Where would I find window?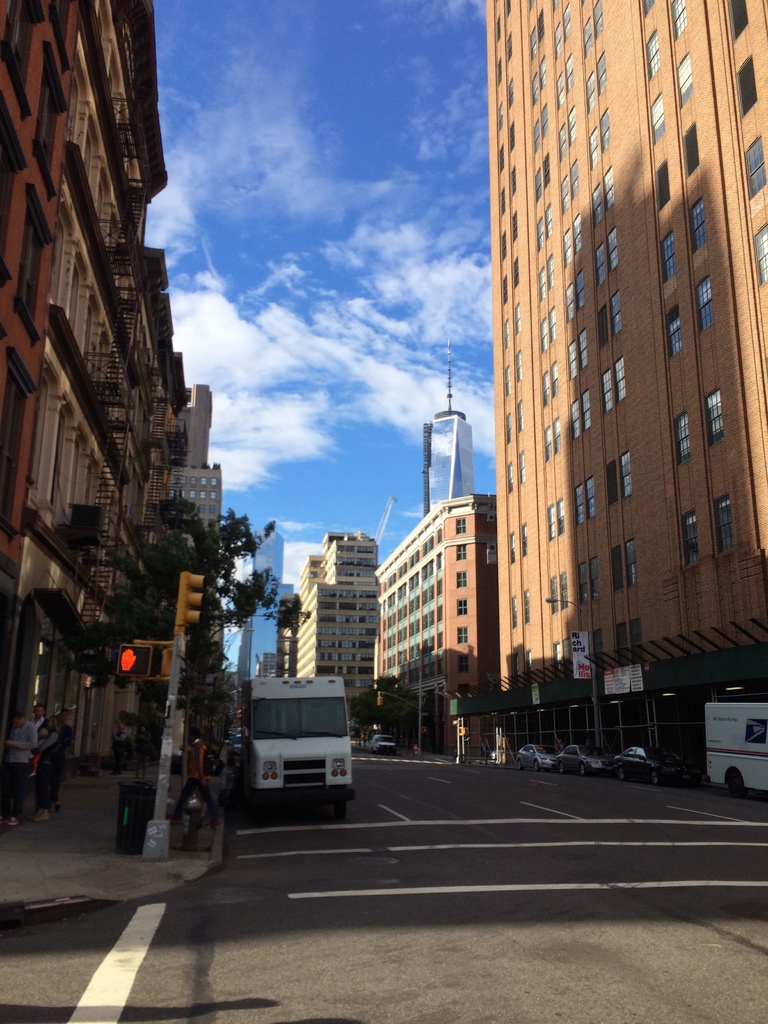
At {"x1": 542, "y1": 376, "x2": 547, "y2": 401}.
